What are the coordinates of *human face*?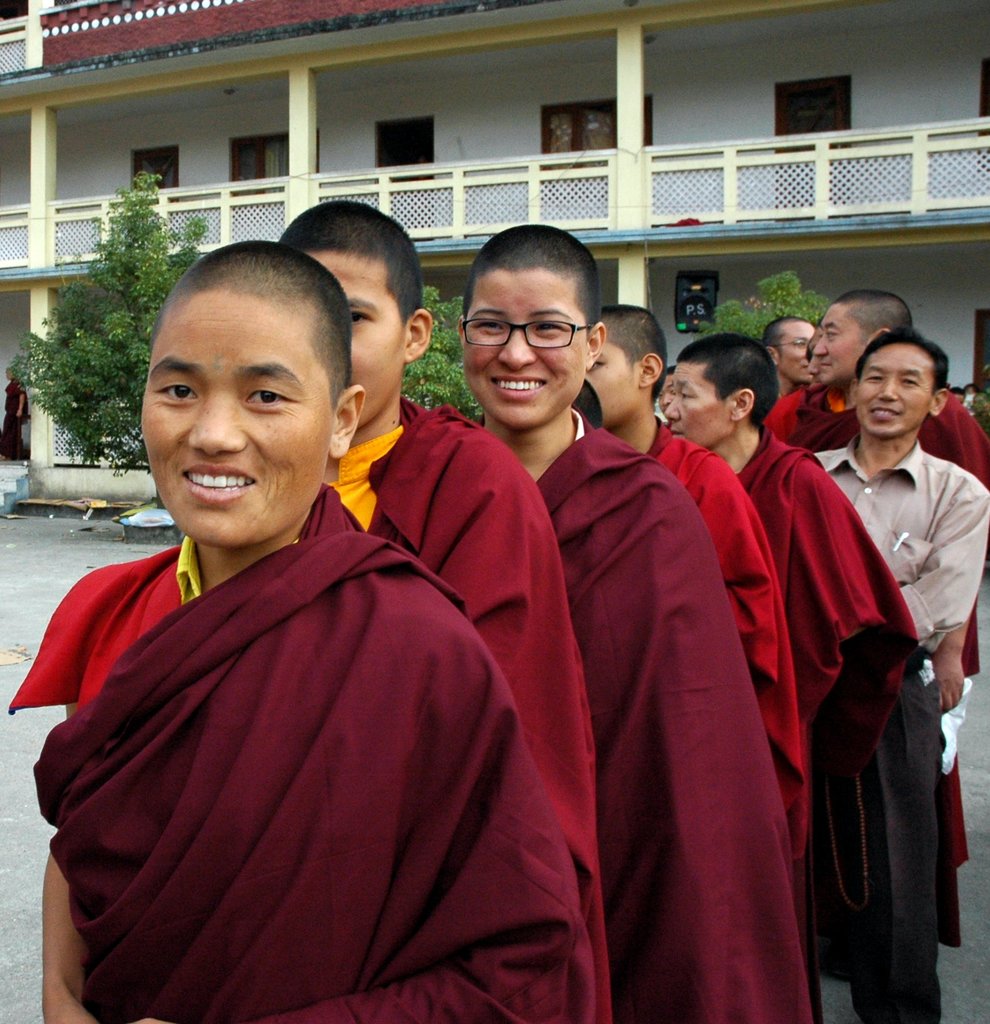
136 299 332 551.
